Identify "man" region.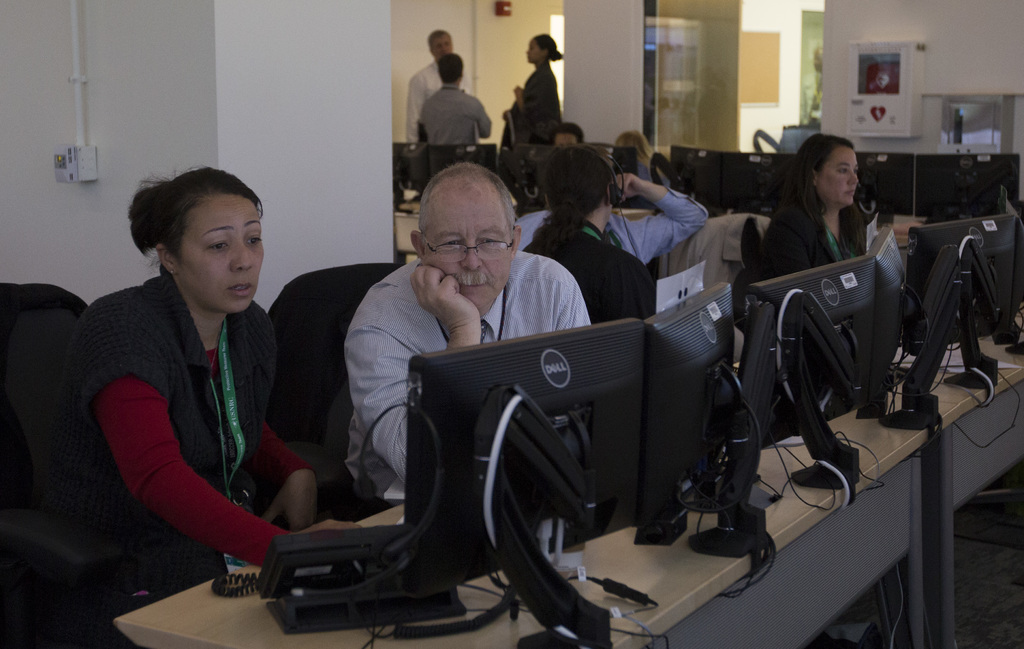
Region: 416/54/490/148.
